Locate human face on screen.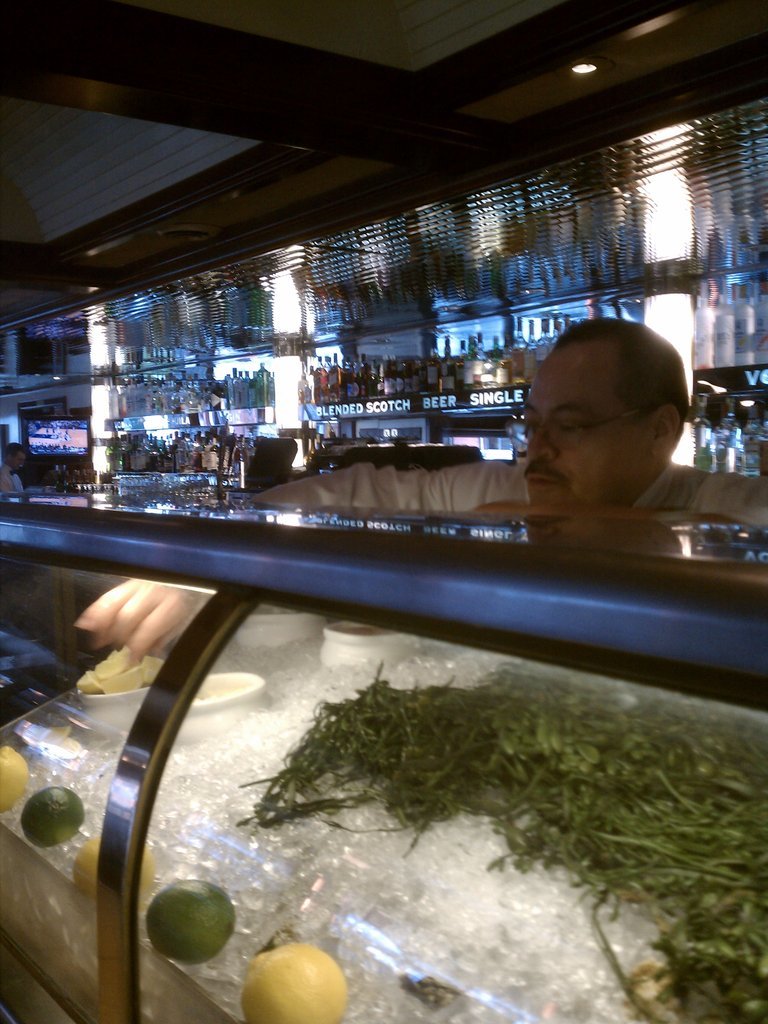
On screen at box=[519, 336, 650, 519].
